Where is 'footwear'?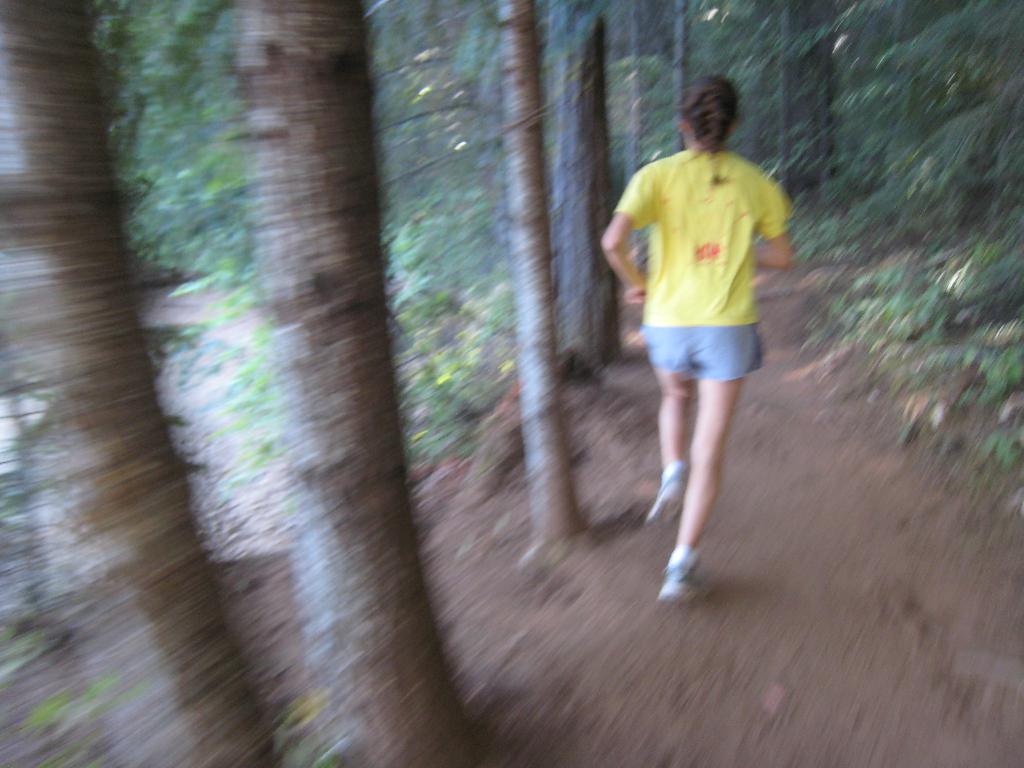
<region>641, 478, 687, 531</region>.
